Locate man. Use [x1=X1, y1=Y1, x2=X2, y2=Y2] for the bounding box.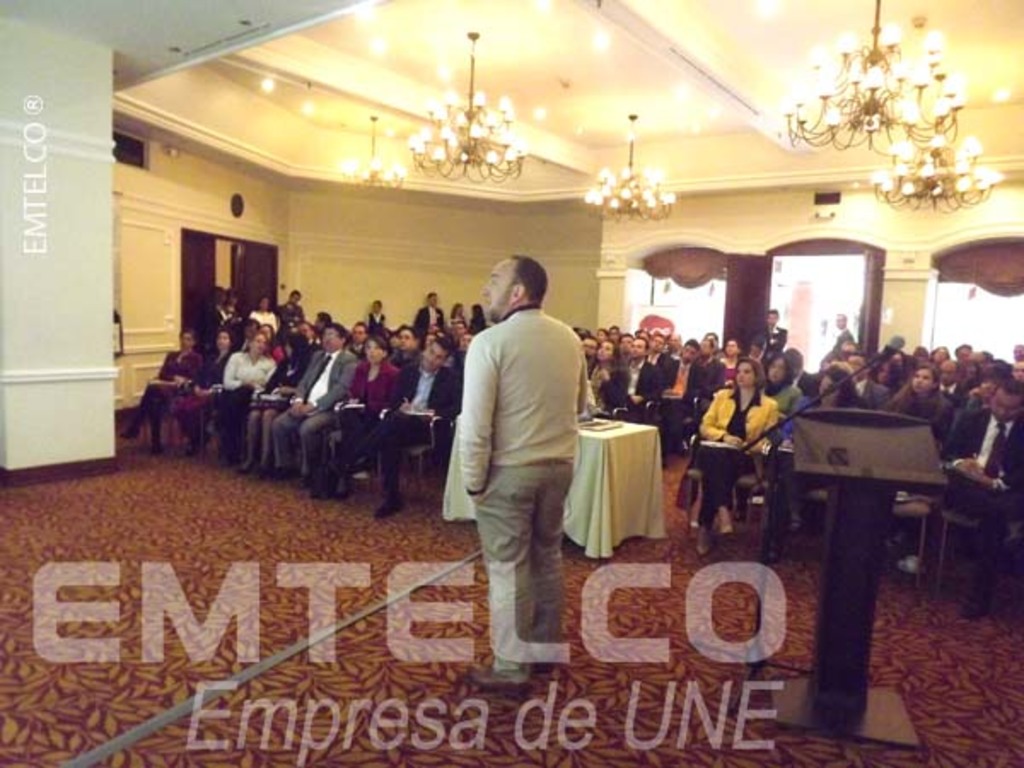
[x1=415, y1=288, x2=444, y2=328].
